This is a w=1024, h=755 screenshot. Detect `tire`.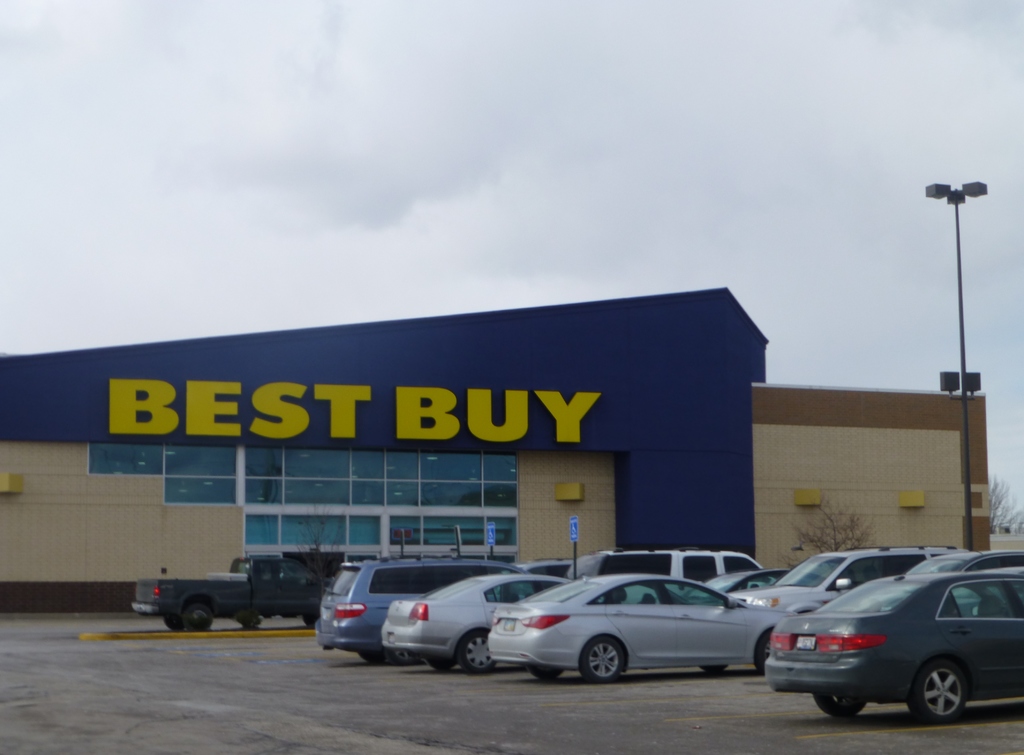
bbox=(909, 654, 986, 734).
